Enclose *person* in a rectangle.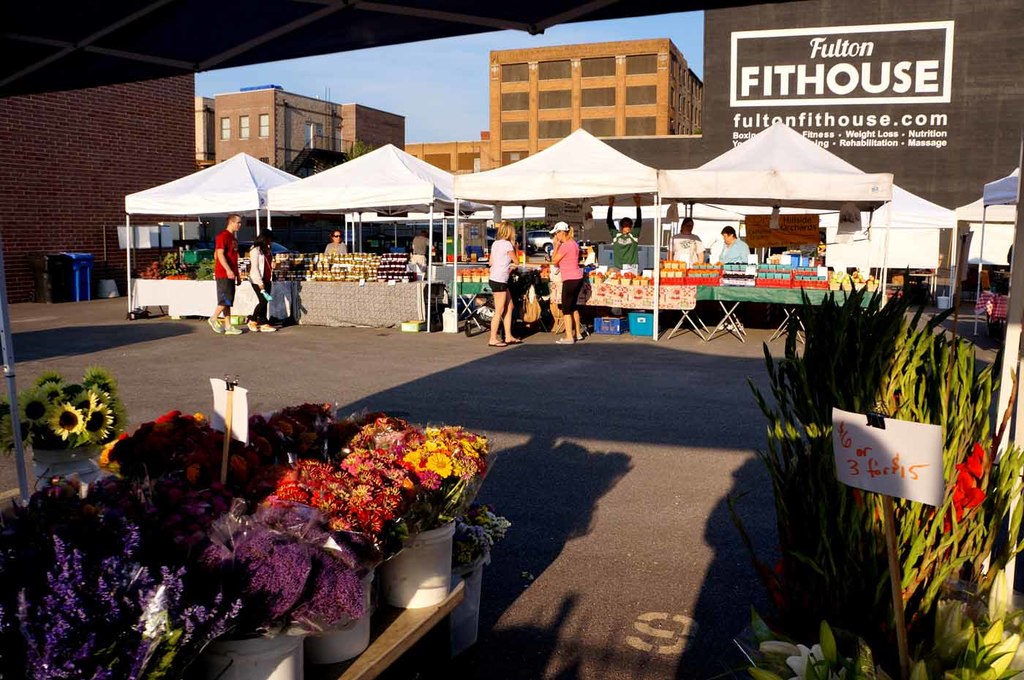
(left=207, top=214, right=243, bottom=337).
